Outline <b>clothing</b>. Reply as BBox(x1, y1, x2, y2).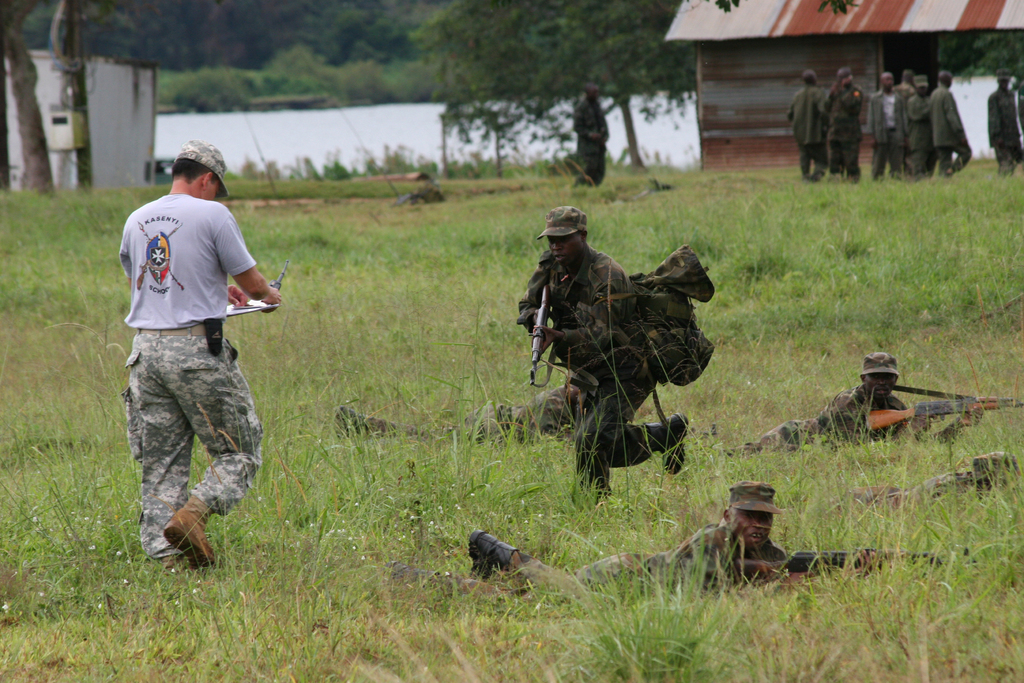
BBox(570, 101, 609, 178).
